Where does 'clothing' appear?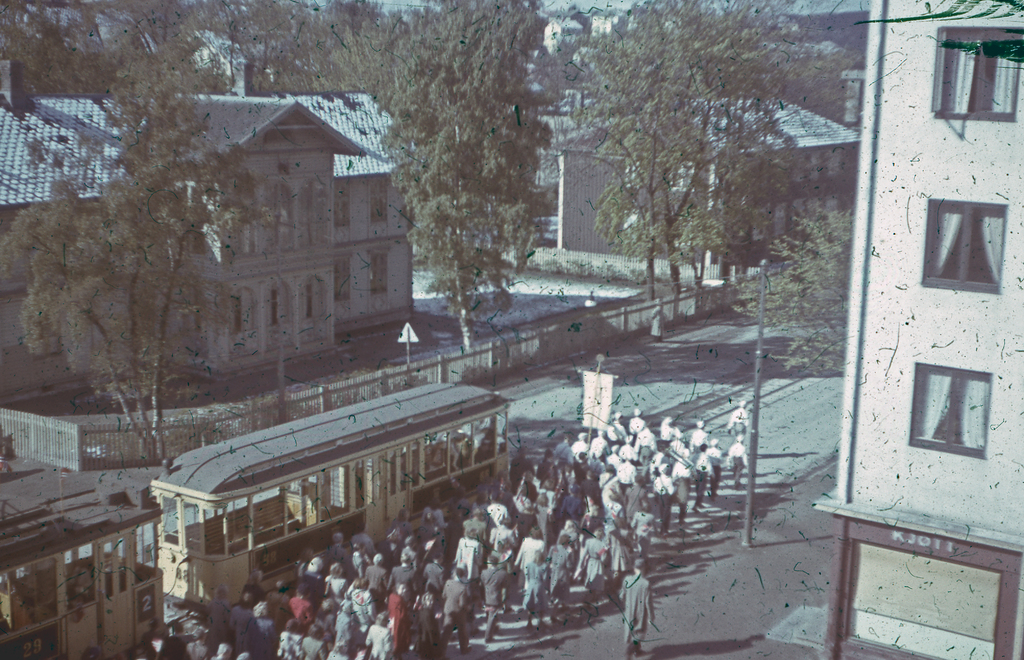
Appears at <region>223, 608, 259, 658</region>.
